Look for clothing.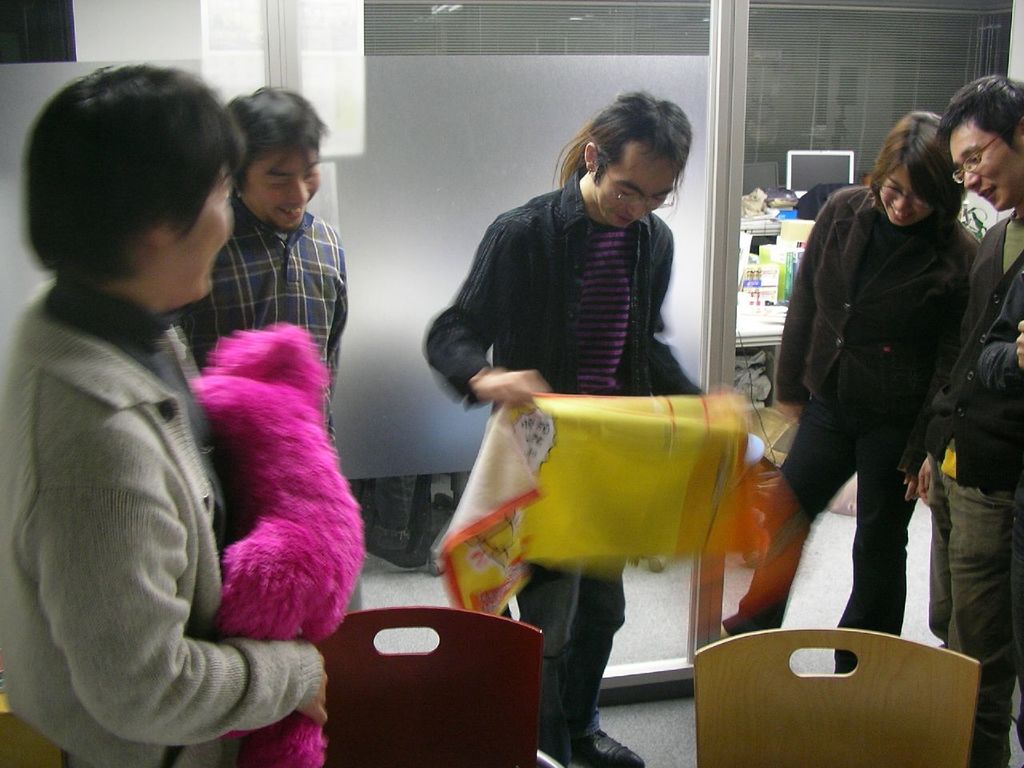
Found: 178 194 346 438.
